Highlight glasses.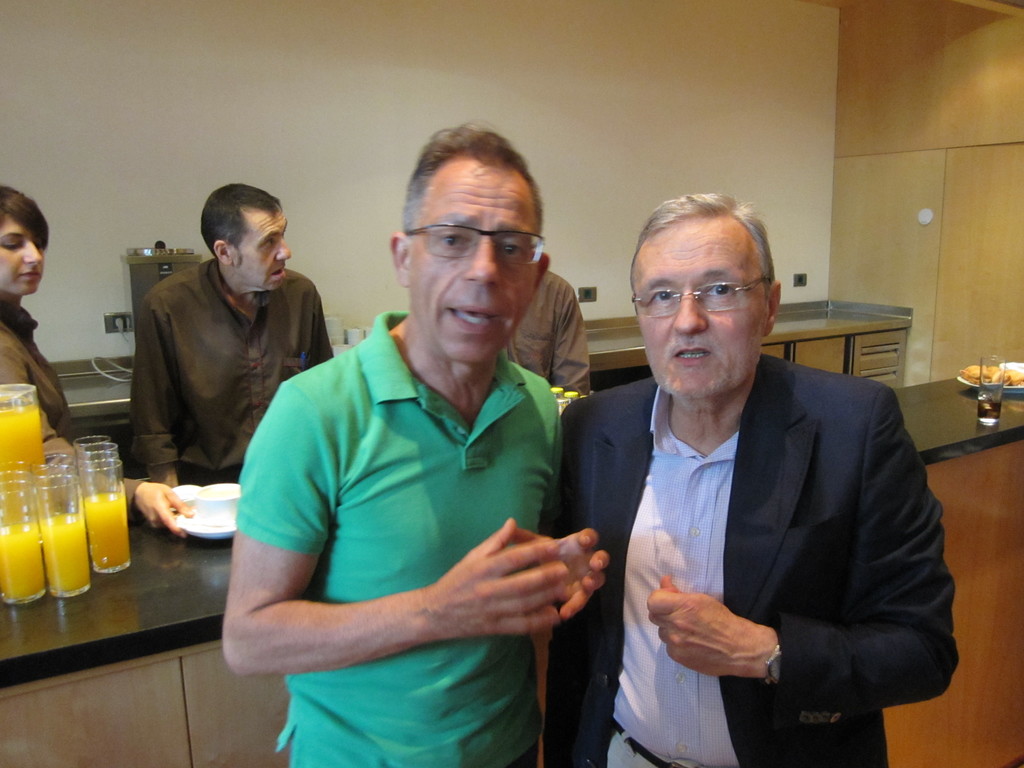
Highlighted region: box=[628, 277, 767, 317].
